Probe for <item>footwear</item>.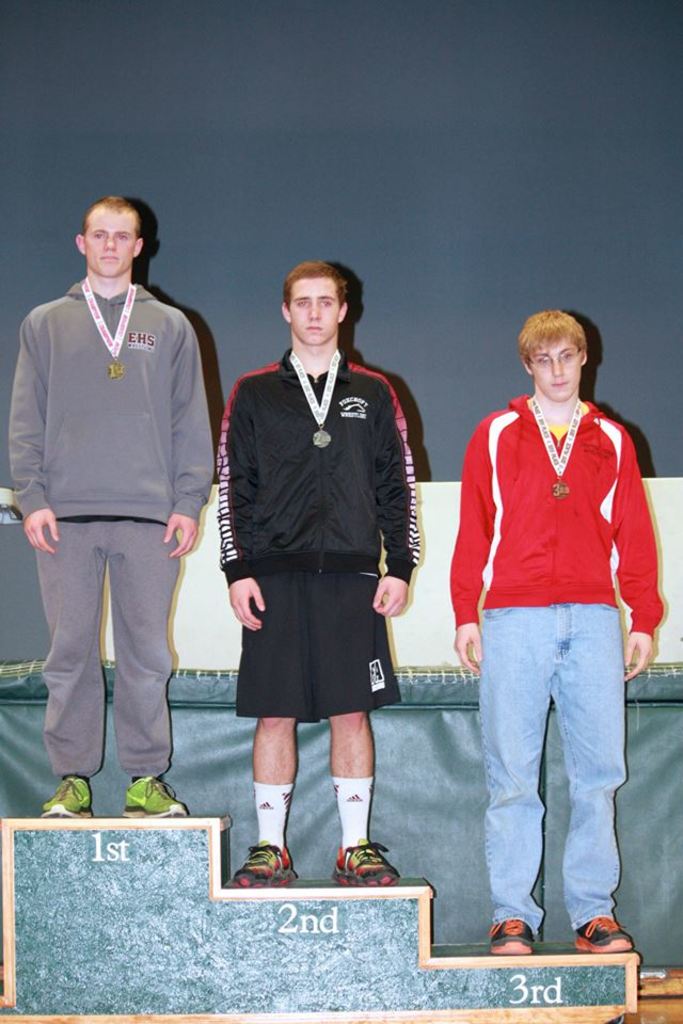
Probe result: [x1=225, y1=846, x2=302, y2=892].
